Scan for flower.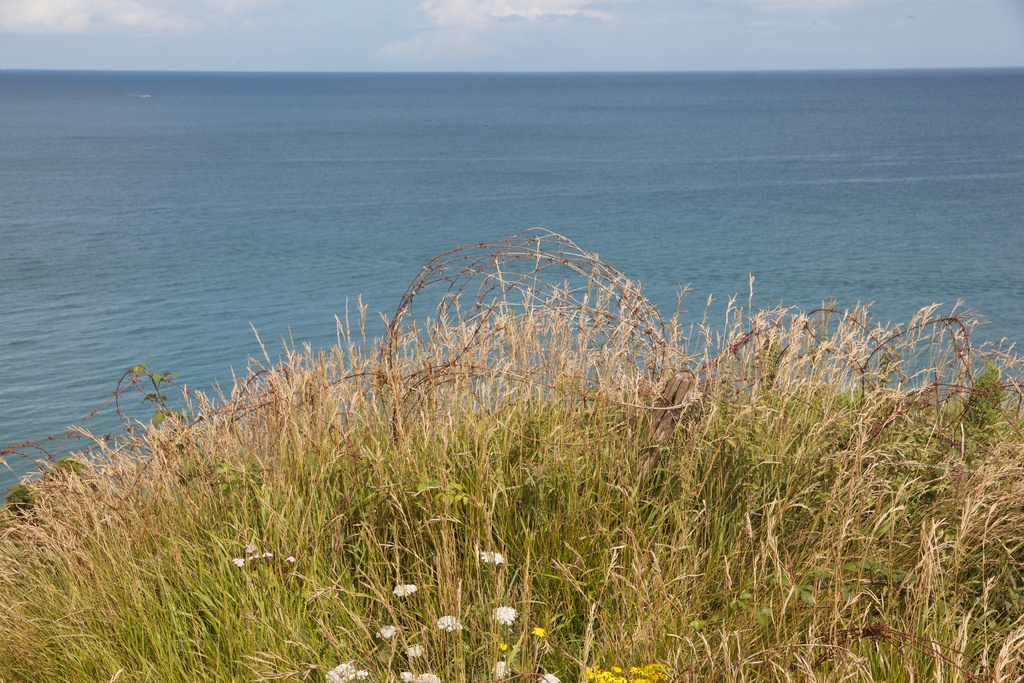
Scan result: region(400, 670, 439, 682).
